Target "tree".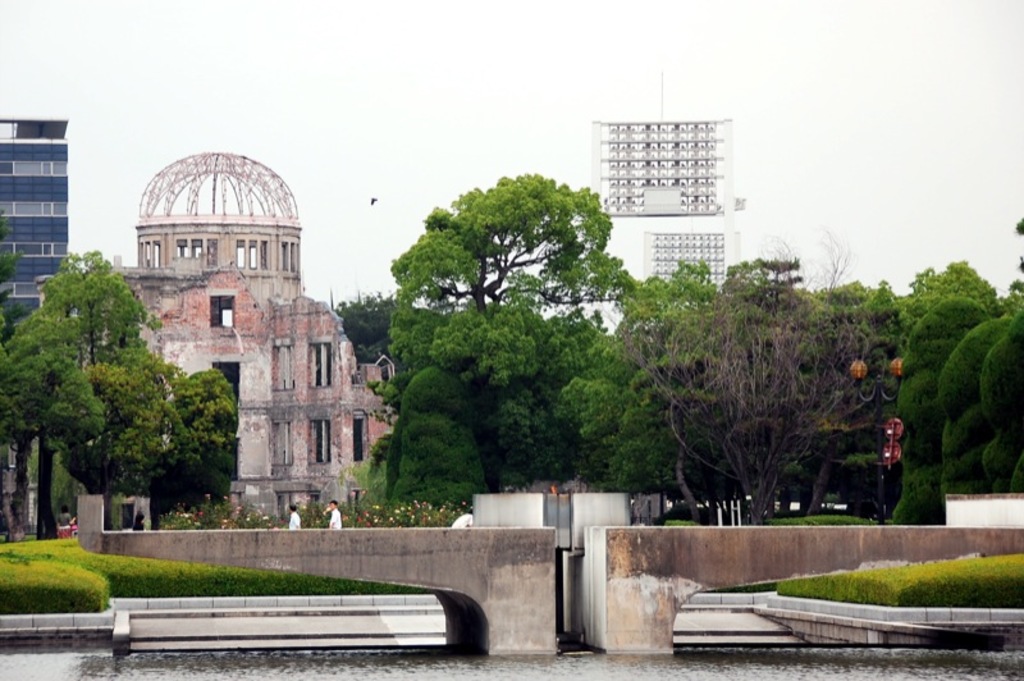
Target region: 963:303:1023:501.
